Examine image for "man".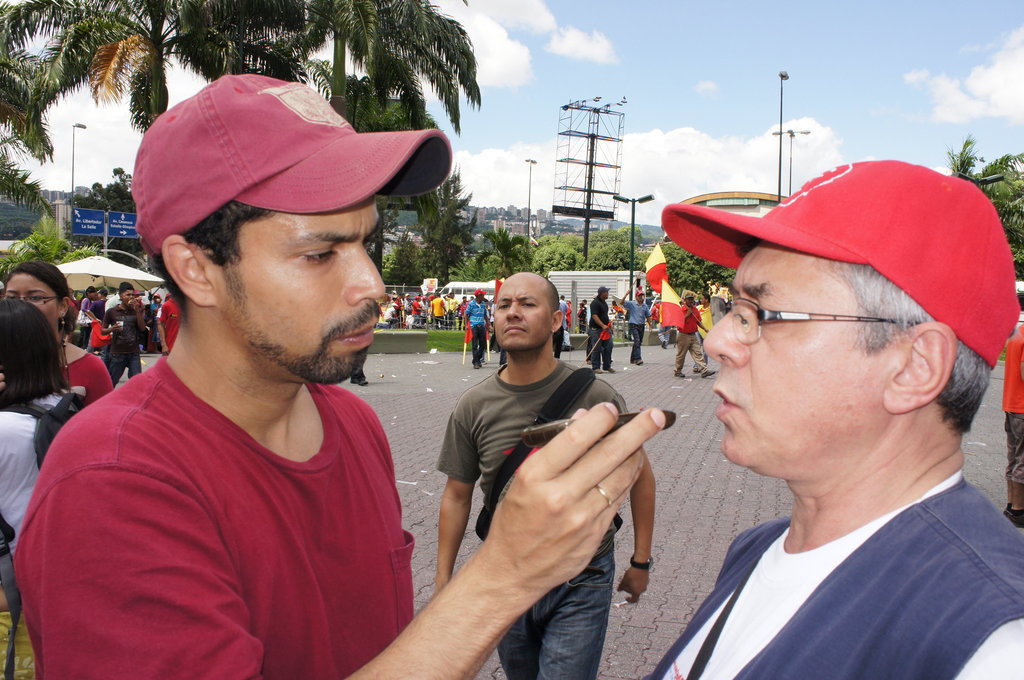
Examination result: detection(434, 266, 653, 679).
